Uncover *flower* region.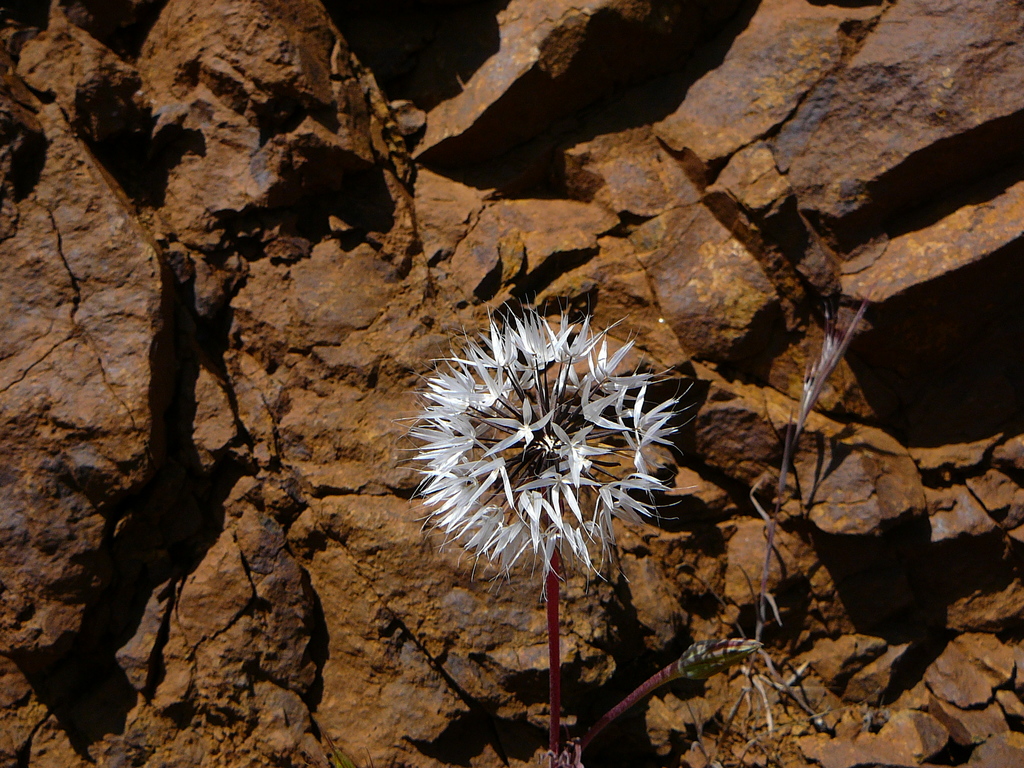
Uncovered: bbox=[678, 637, 763, 681].
